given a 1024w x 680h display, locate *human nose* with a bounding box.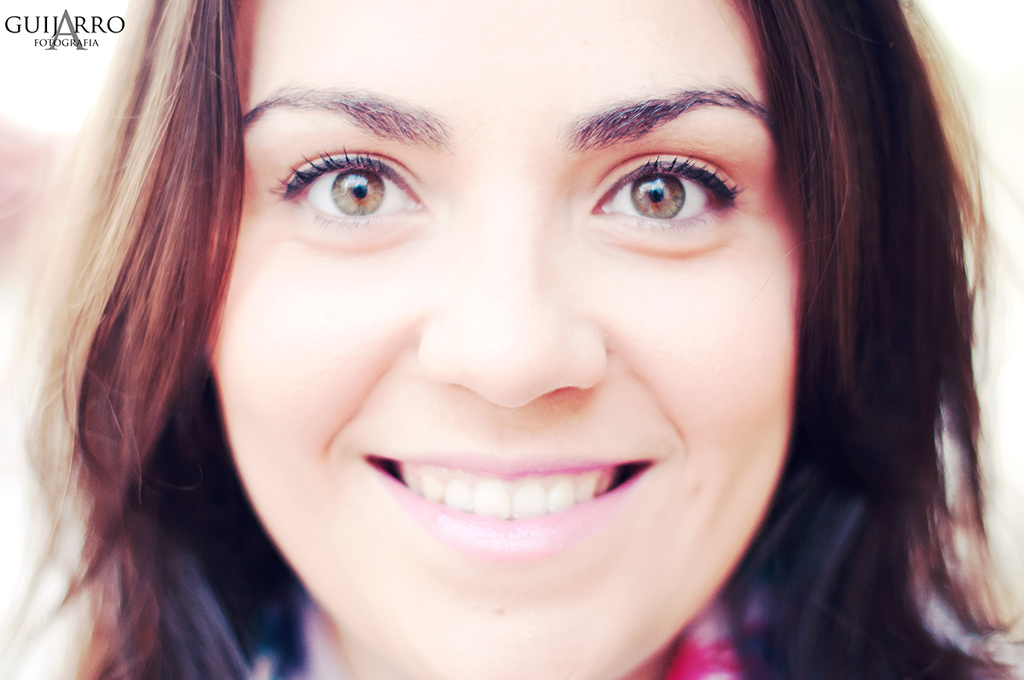
Located: bbox(416, 201, 608, 408).
